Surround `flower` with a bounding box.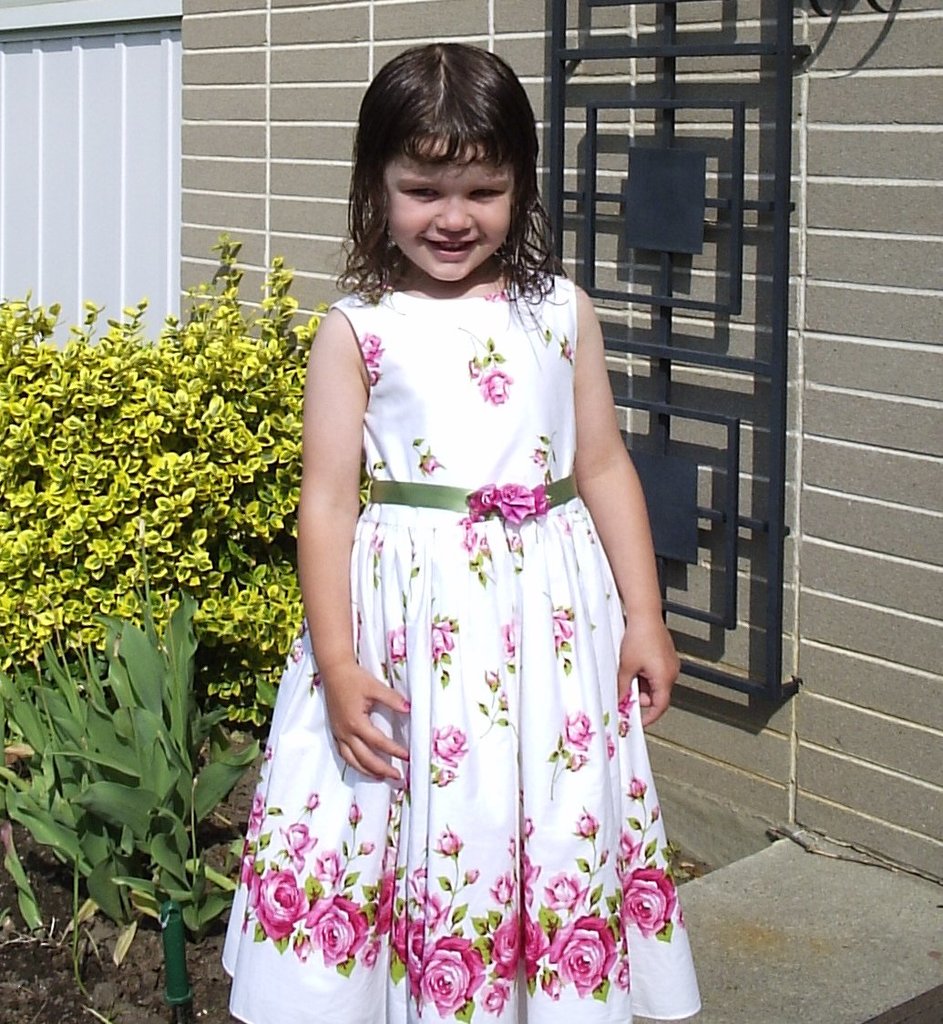
(377, 625, 416, 666).
